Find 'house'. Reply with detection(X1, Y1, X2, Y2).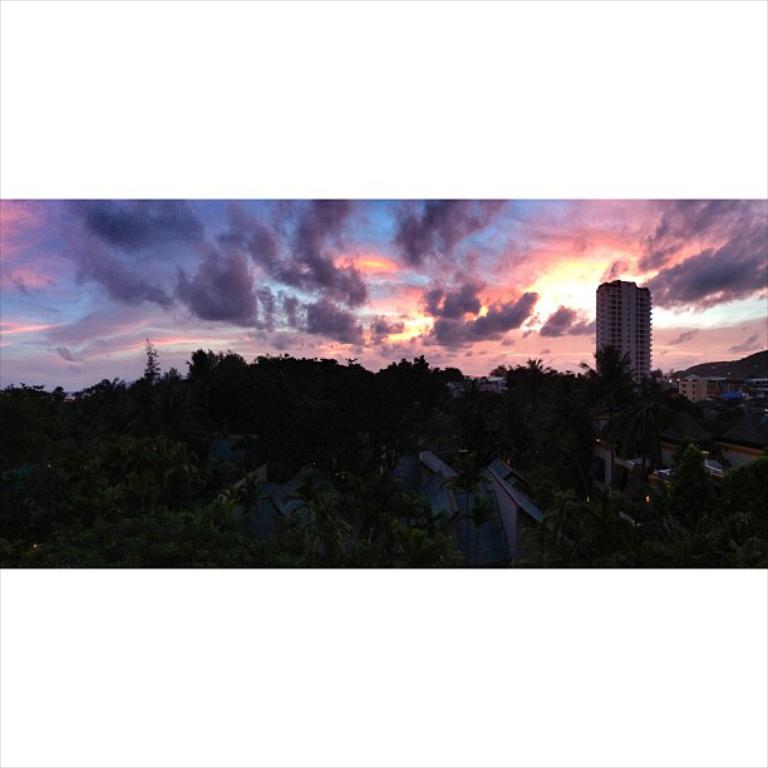
detection(712, 376, 745, 405).
